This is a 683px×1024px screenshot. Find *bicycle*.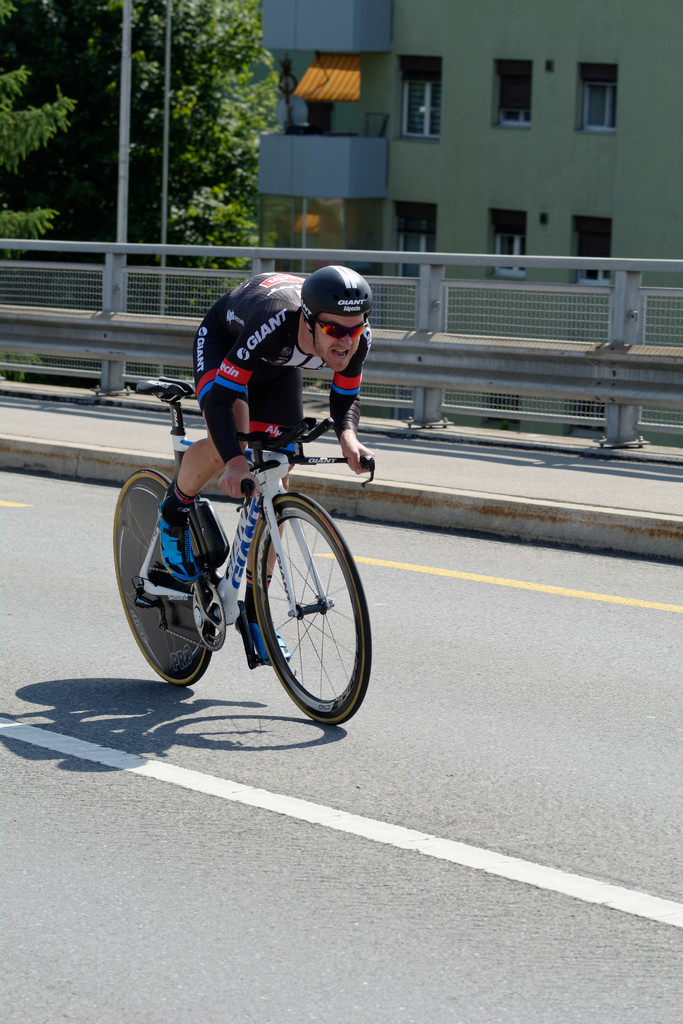
Bounding box: box=[113, 382, 376, 727].
